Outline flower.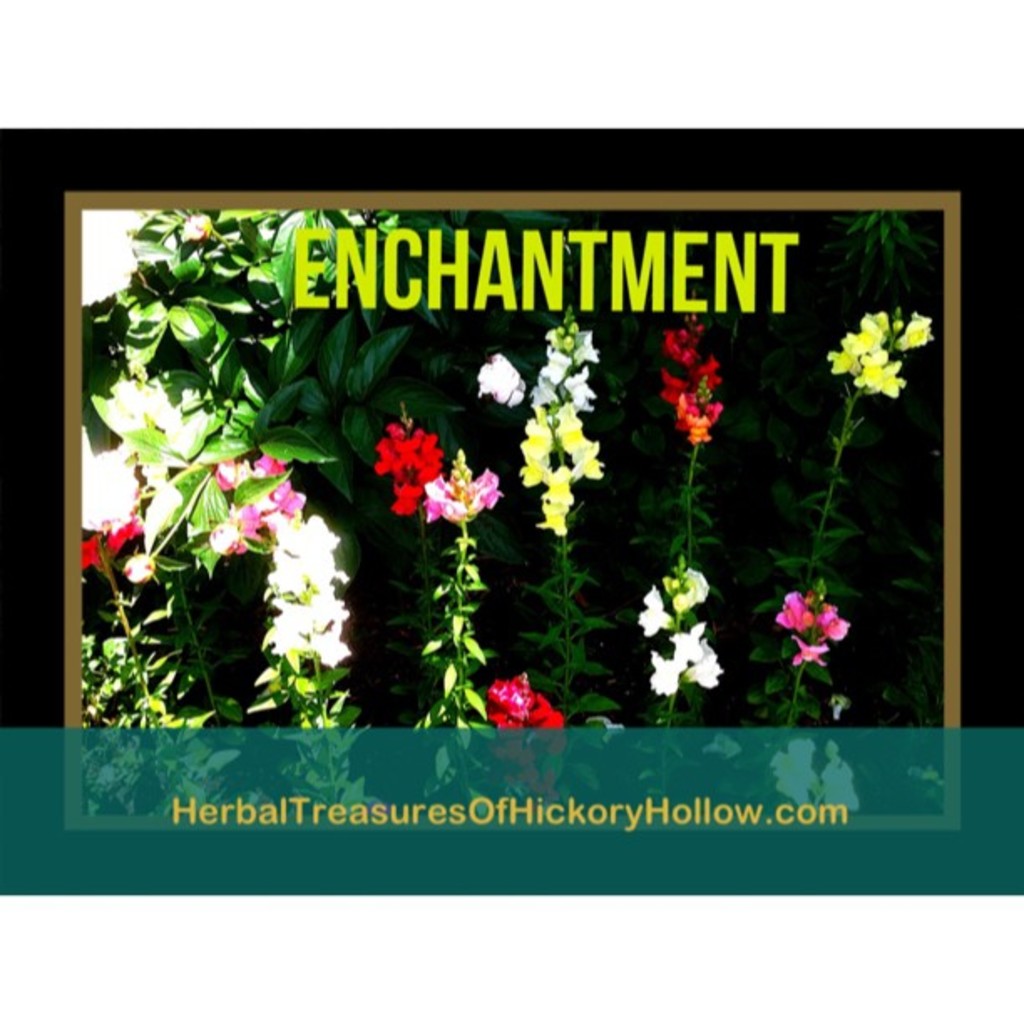
Outline: (x1=375, y1=423, x2=440, y2=514).
